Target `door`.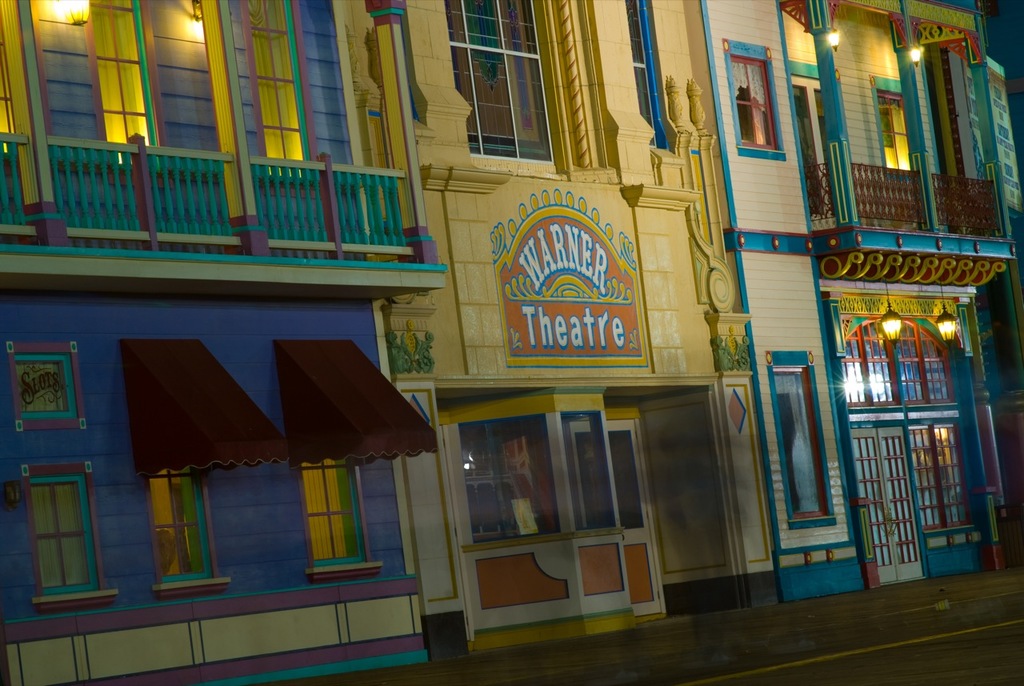
Target region: (851, 425, 933, 586).
